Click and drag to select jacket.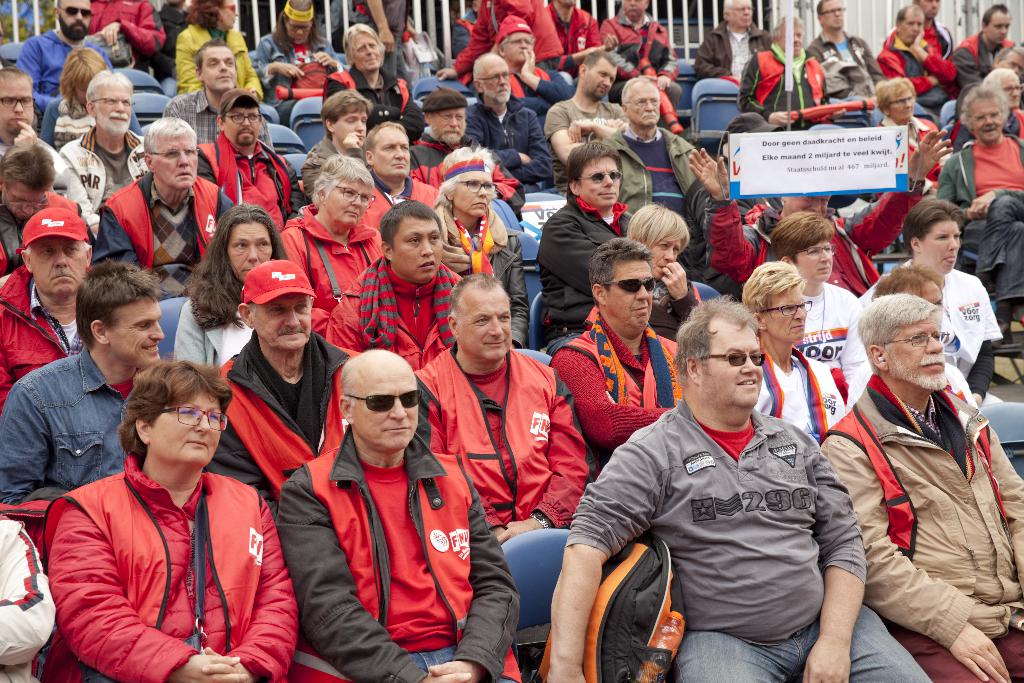
Selection: Rect(326, 256, 465, 370).
